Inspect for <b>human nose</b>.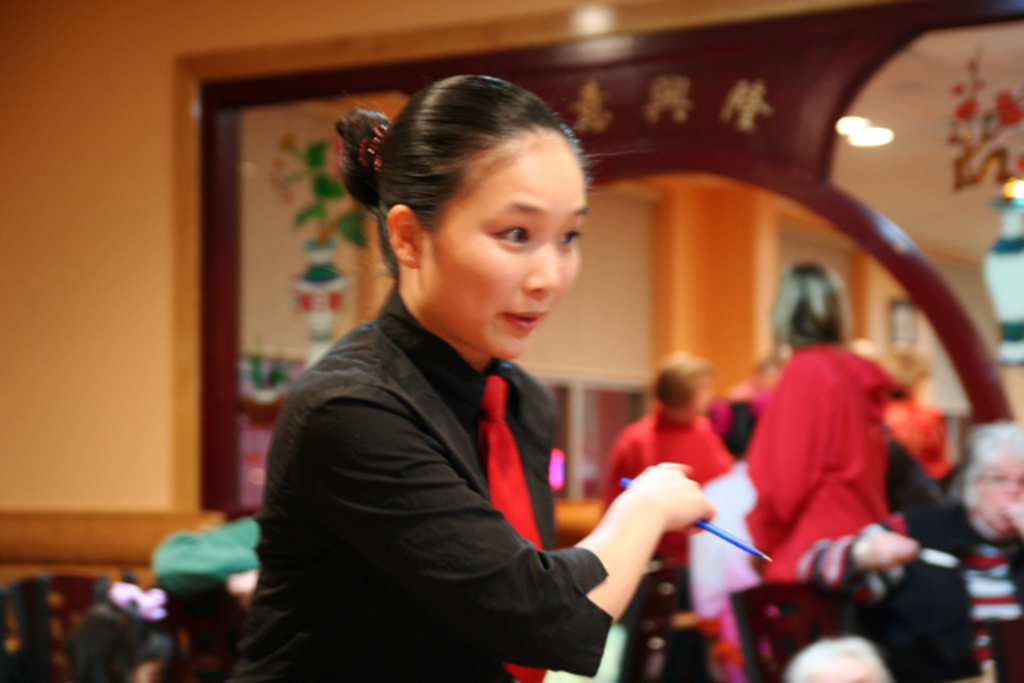
Inspection: {"left": 525, "top": 238, "right": 563, "bottom": 306}.
